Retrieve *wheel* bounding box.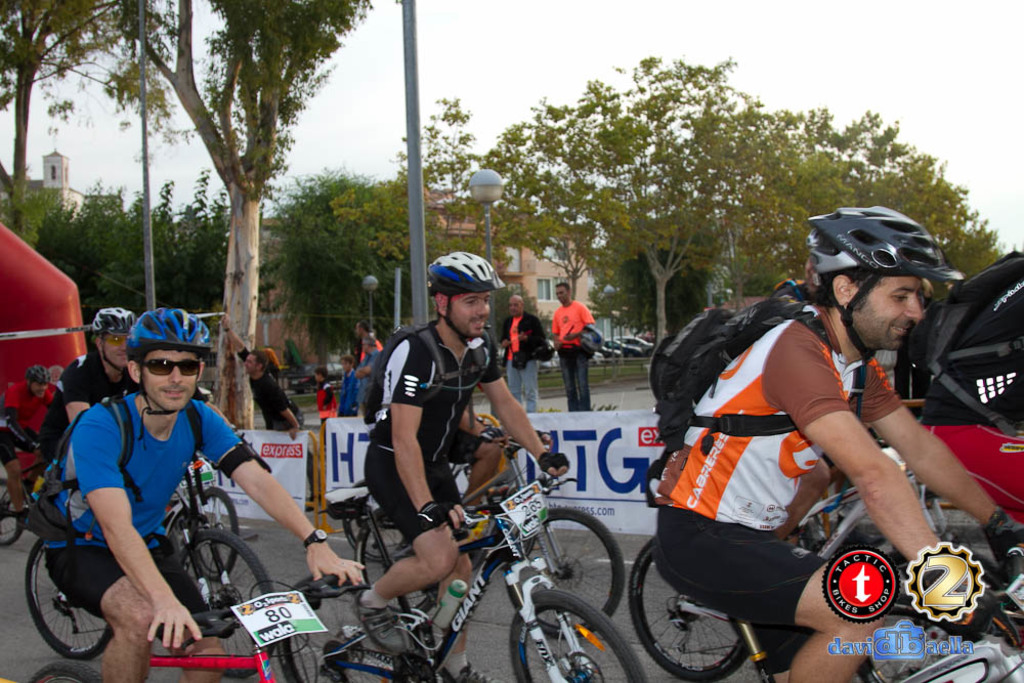
Bounding box: 510 591 646 682.
